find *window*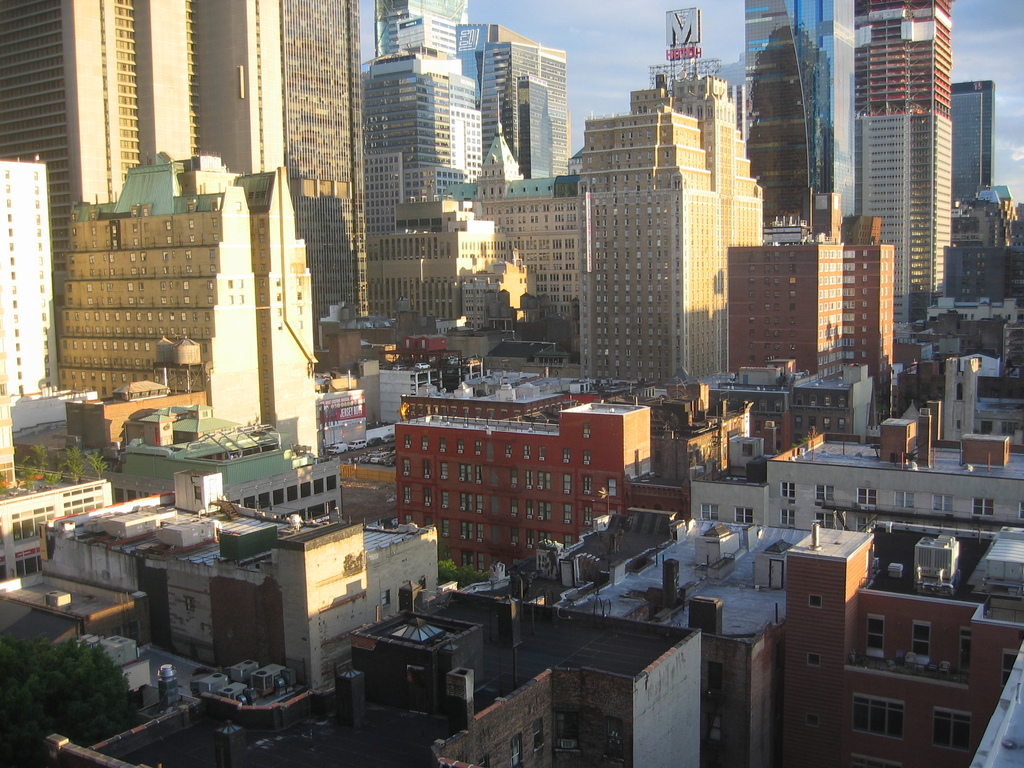
x1=931, y1=705, x2=969, y2=750
